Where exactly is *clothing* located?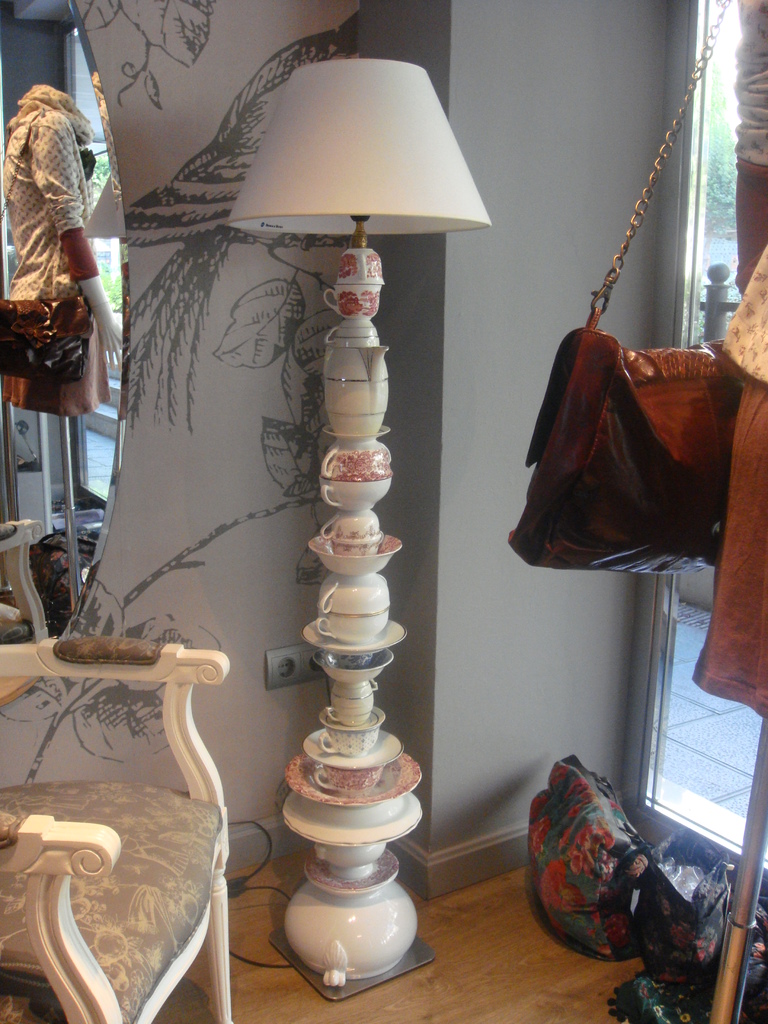
Its bounding box is select_region(737, 0, 767, 285).
